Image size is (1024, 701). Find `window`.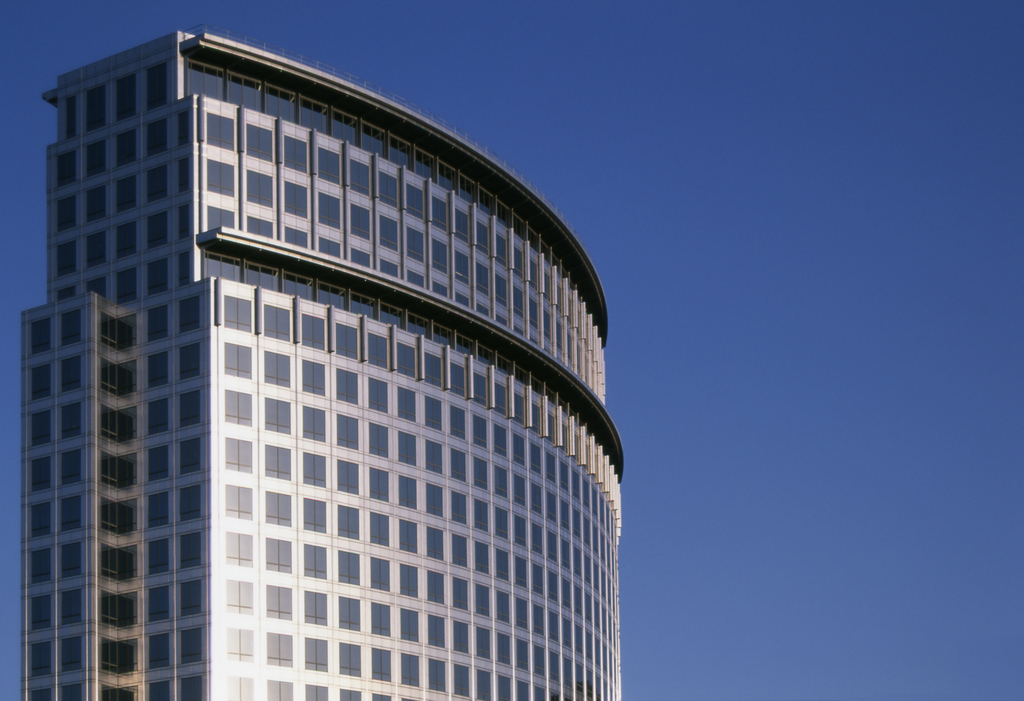
l=26, t=411, r=49, b=445.
